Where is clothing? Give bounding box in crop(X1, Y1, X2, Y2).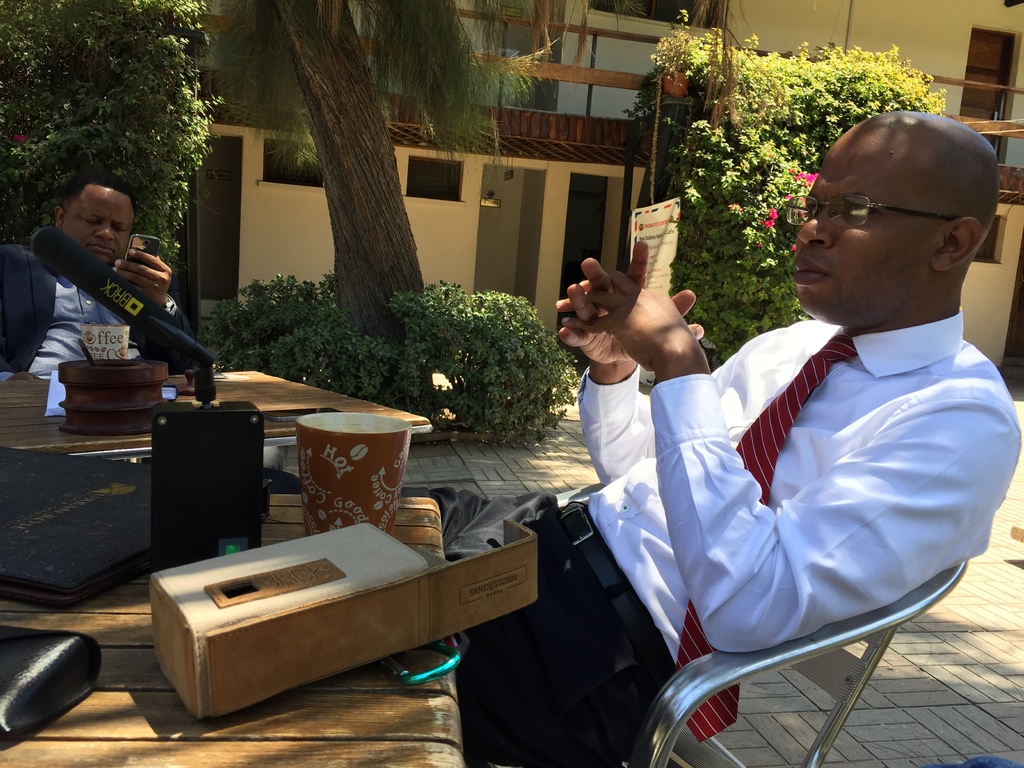
crop(0, 234, 225, 404).
